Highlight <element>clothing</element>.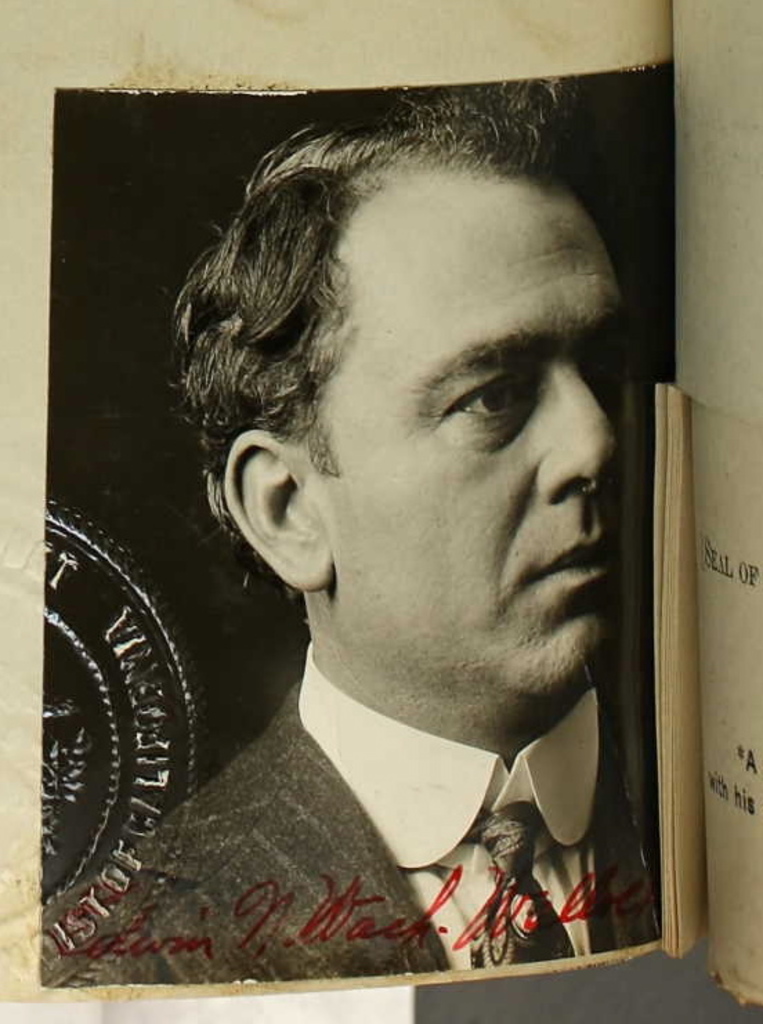
Highlighted region: pyautogui.locateOnScreen(98, 638, 659, 966).
